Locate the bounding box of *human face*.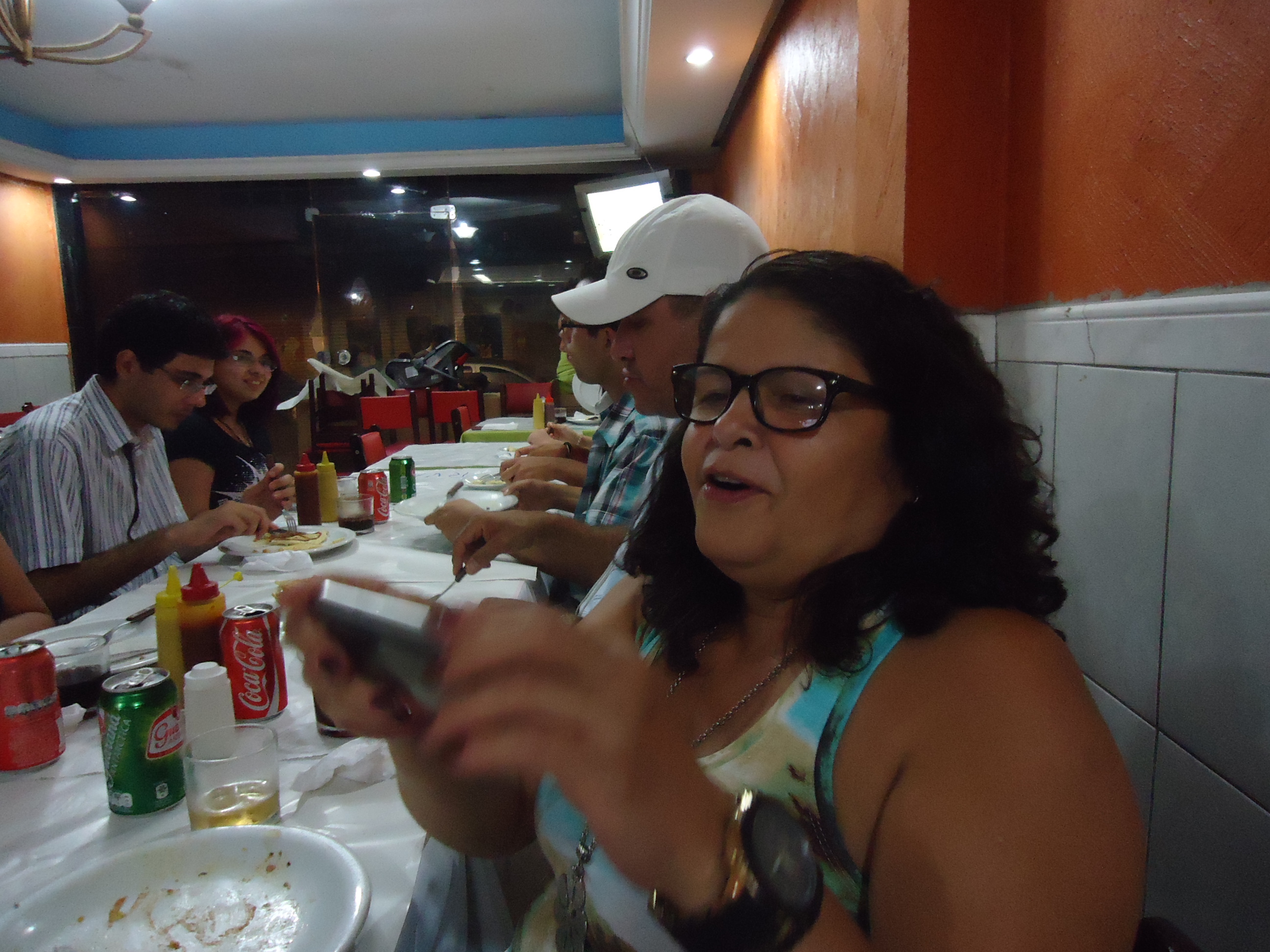
Bounding box: select_region(275, 156, 295, 188).
